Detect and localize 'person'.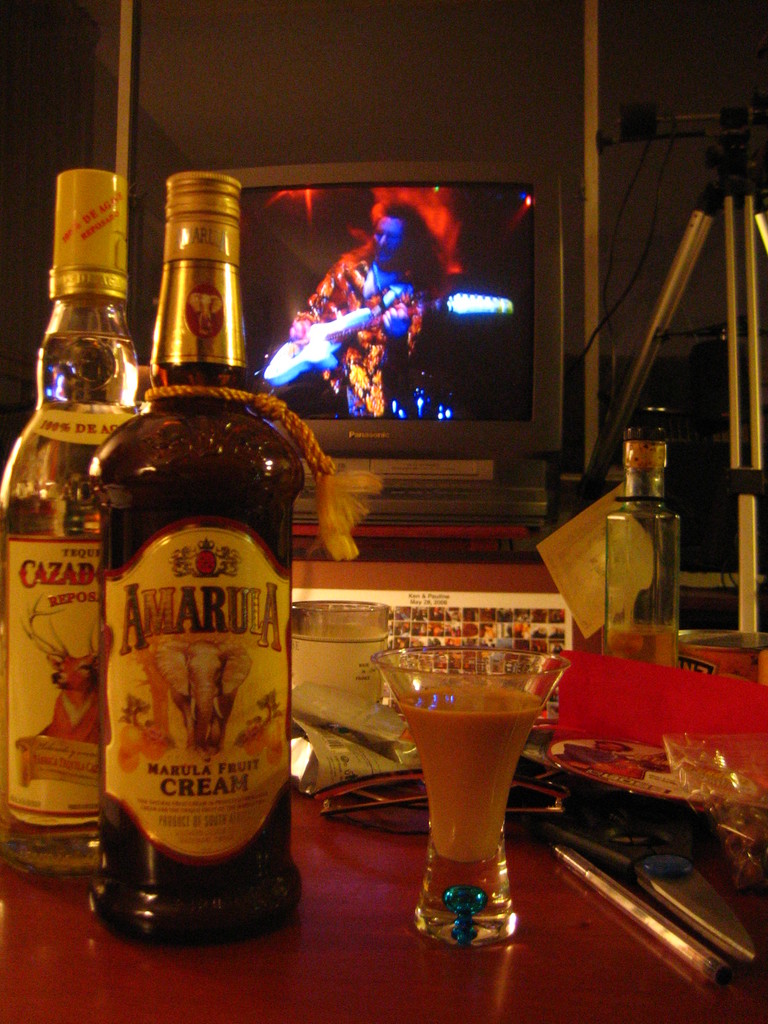
Localized at BBox(285, 211, 434, 447).
